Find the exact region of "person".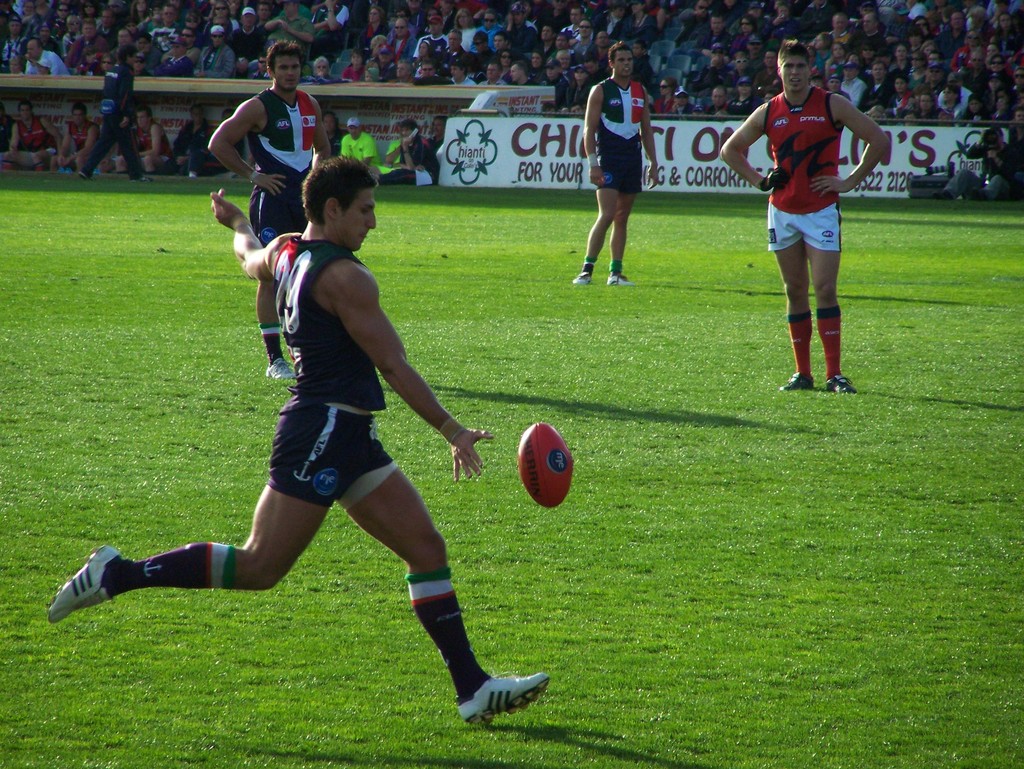
Exact region: x1=334 y1=116 x2=378 y2=171.
